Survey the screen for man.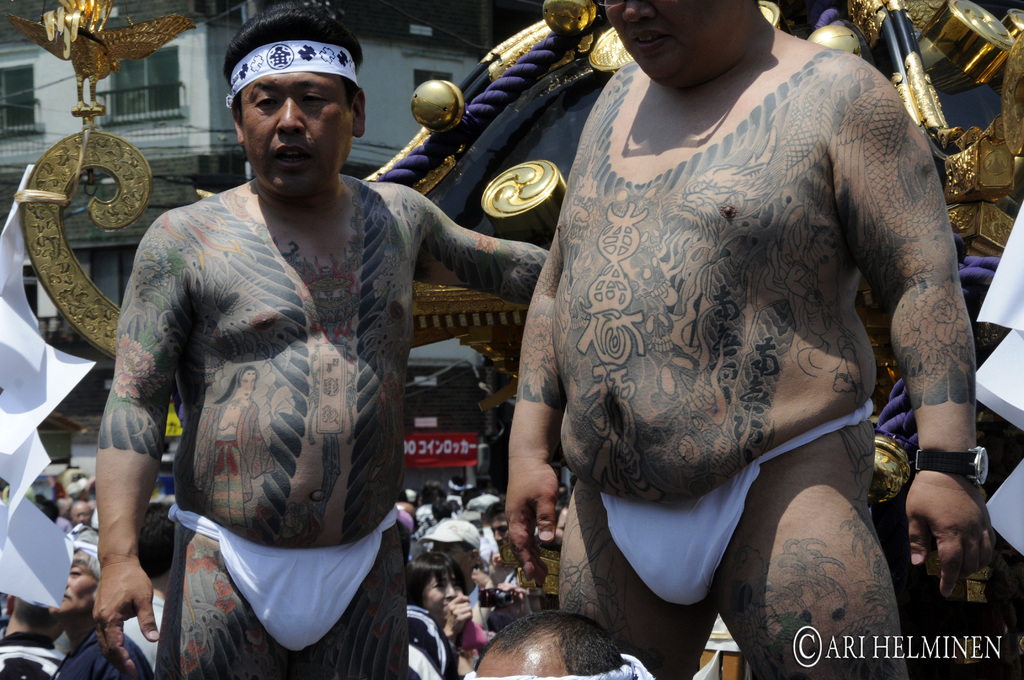
Survey found: box=[51, 42, 523, 642].
